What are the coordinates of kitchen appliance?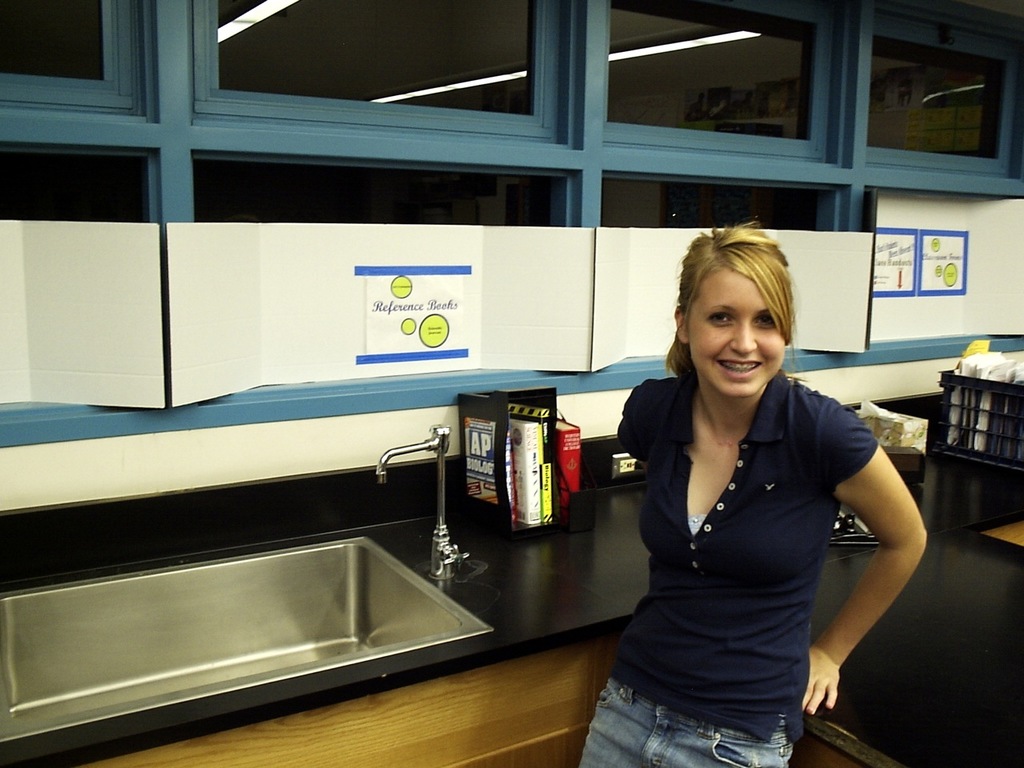
x1=375, y1=430, x2=452, y2=554.
